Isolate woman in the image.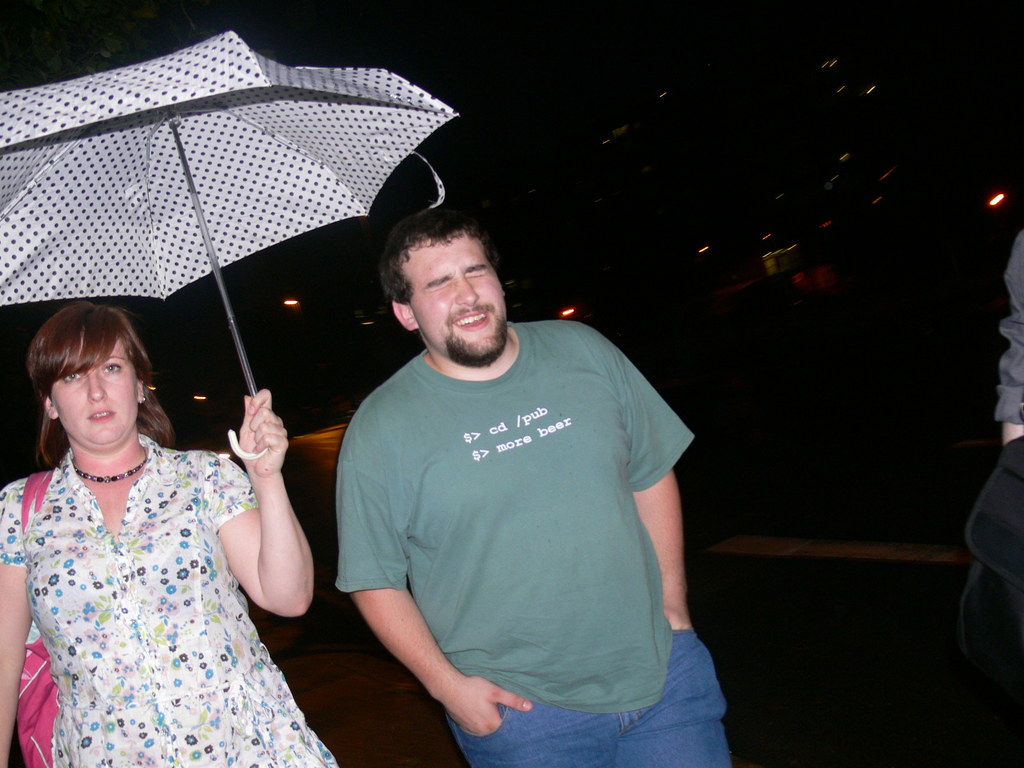
Isolated region: pyautogui.locateOnScreen(8, 286, 298, 767).
